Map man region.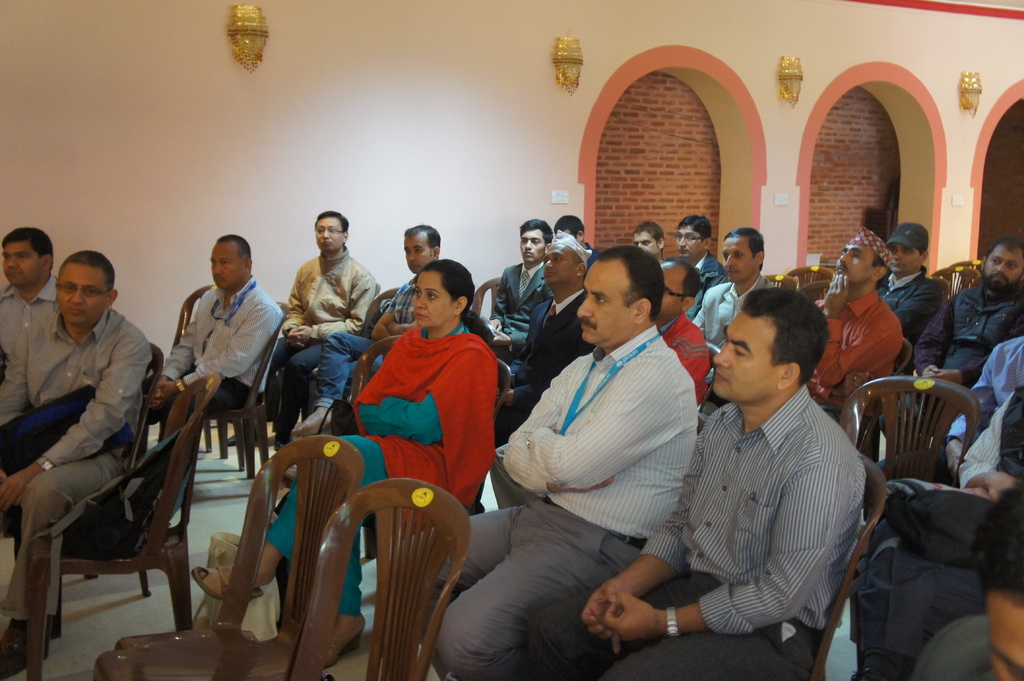
Mapped to {"left": 278, "top": 209, "right": 376, "bottom": 452}.
